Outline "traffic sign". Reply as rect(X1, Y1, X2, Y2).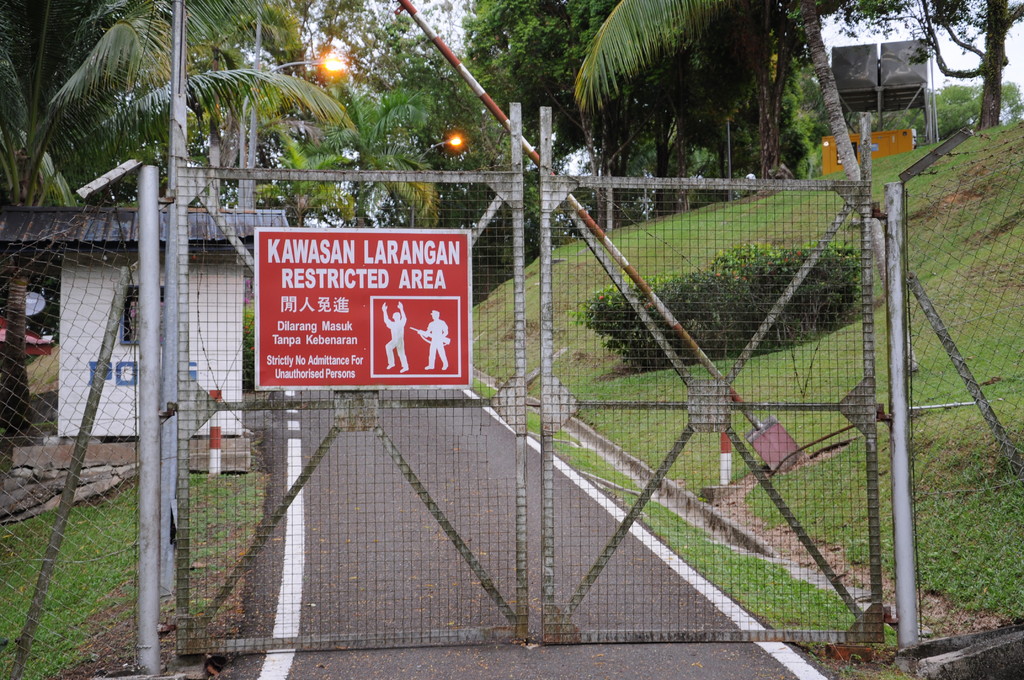
rect(254, 227, 477, 389).
